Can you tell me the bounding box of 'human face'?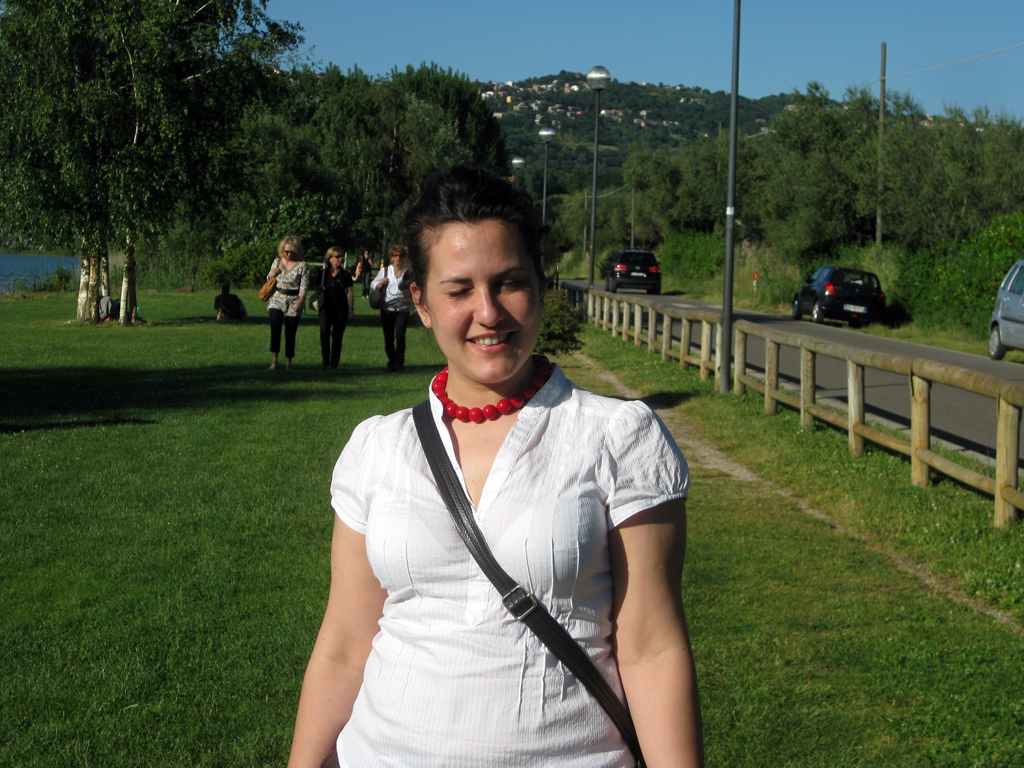
(left=393, top=251, right=402, bottom=260).
